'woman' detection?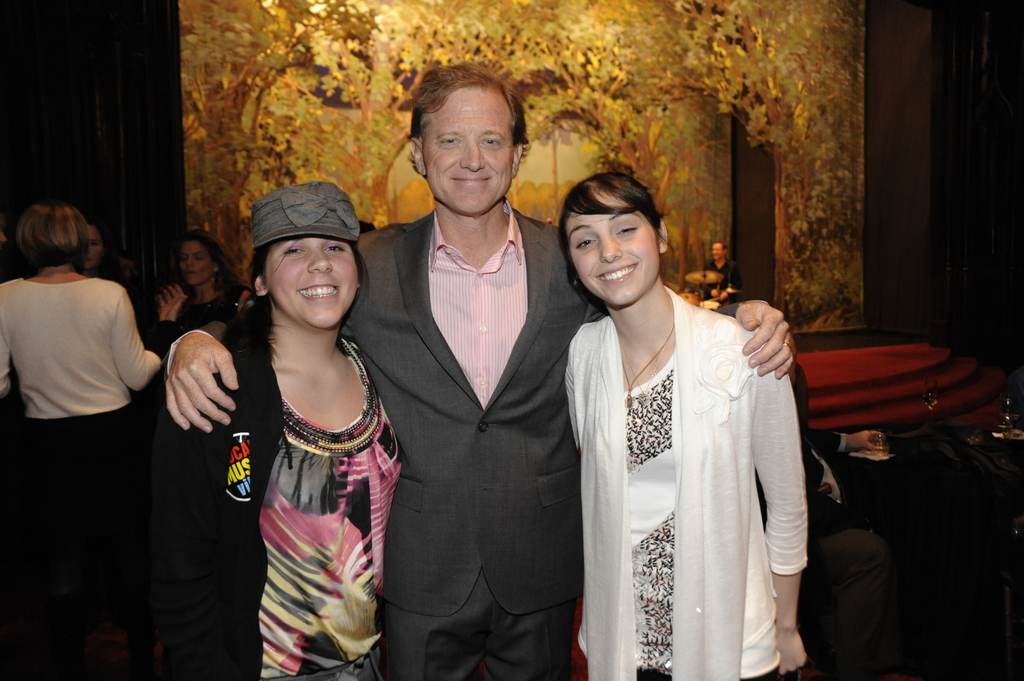
(0,197,164,680)
